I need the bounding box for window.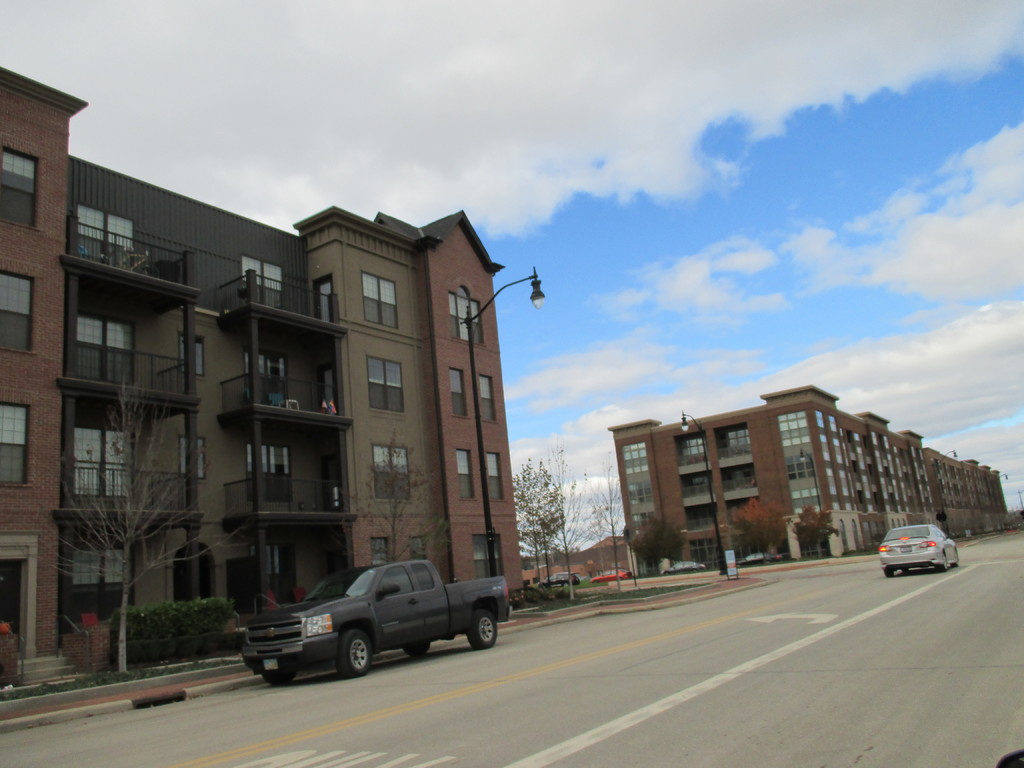
Here it is: <box>255,542,292,611</box>.
